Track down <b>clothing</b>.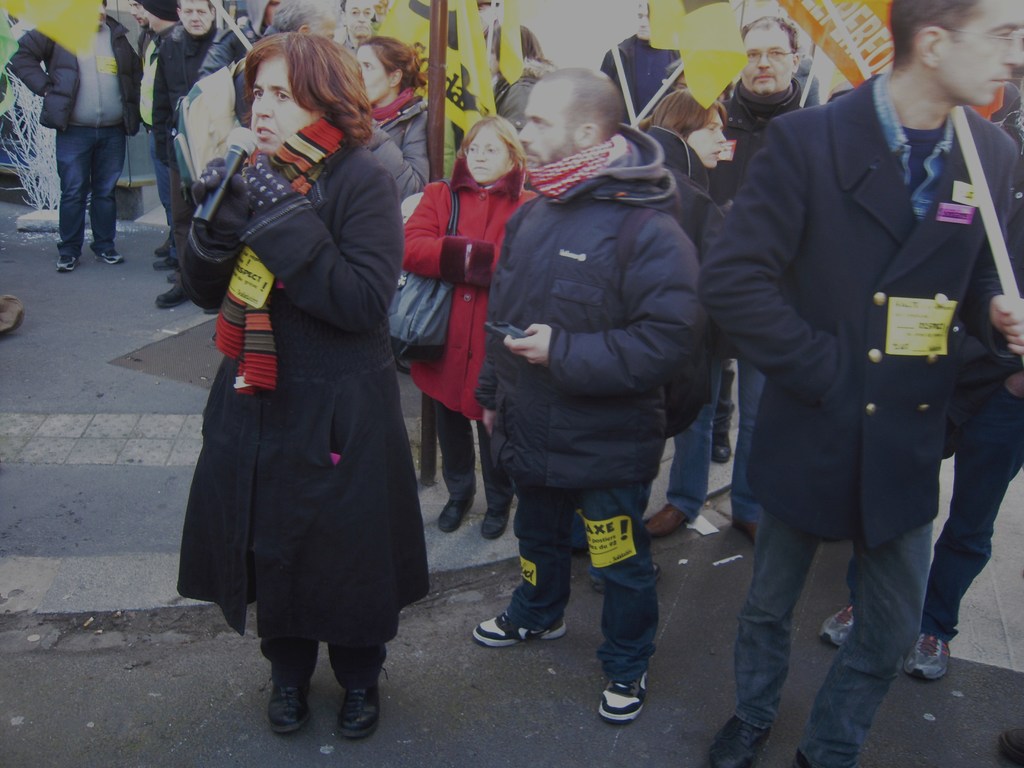
Tracked to box=[183, 74, 421, 675].
